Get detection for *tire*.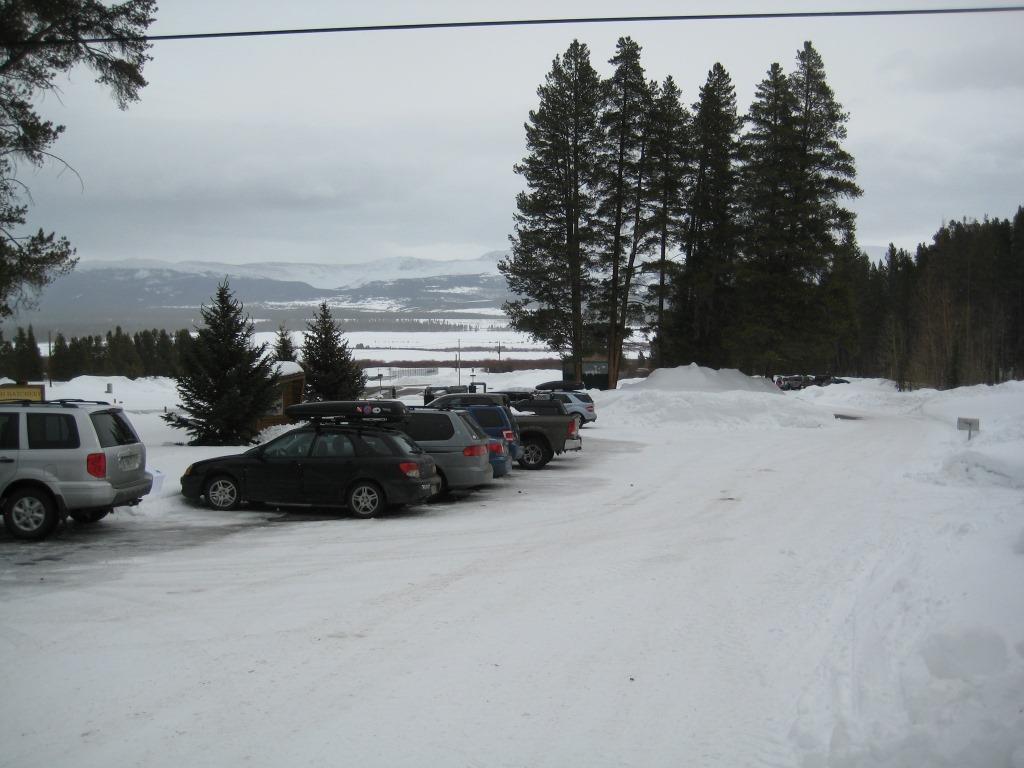
Detection: Rect(569, 413, 583, 427).
